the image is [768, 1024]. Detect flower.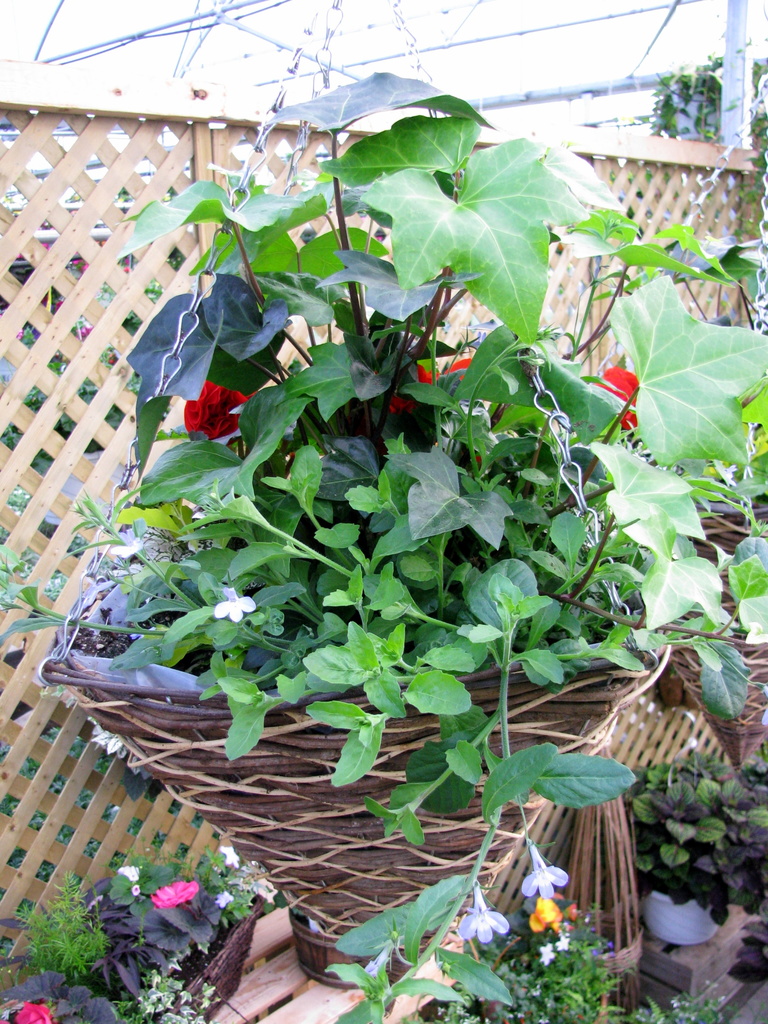
Detection: [left=132, top=884, right=143, bottom=897].
